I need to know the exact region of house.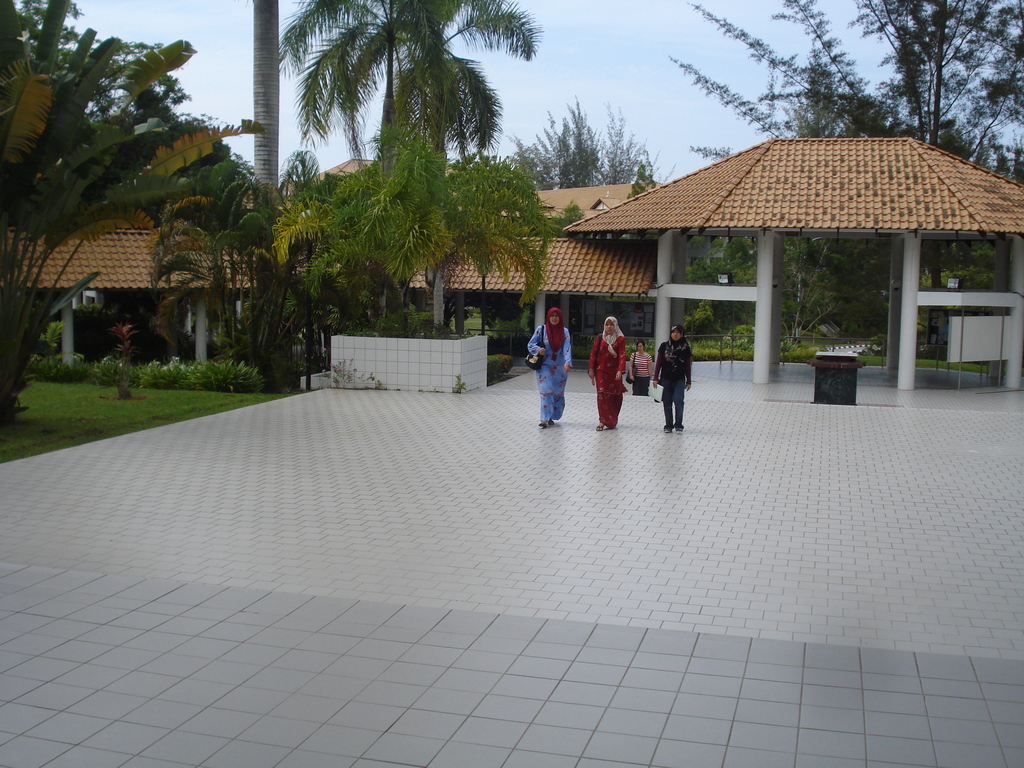
Region: <box>236,159,383,365</box>.
